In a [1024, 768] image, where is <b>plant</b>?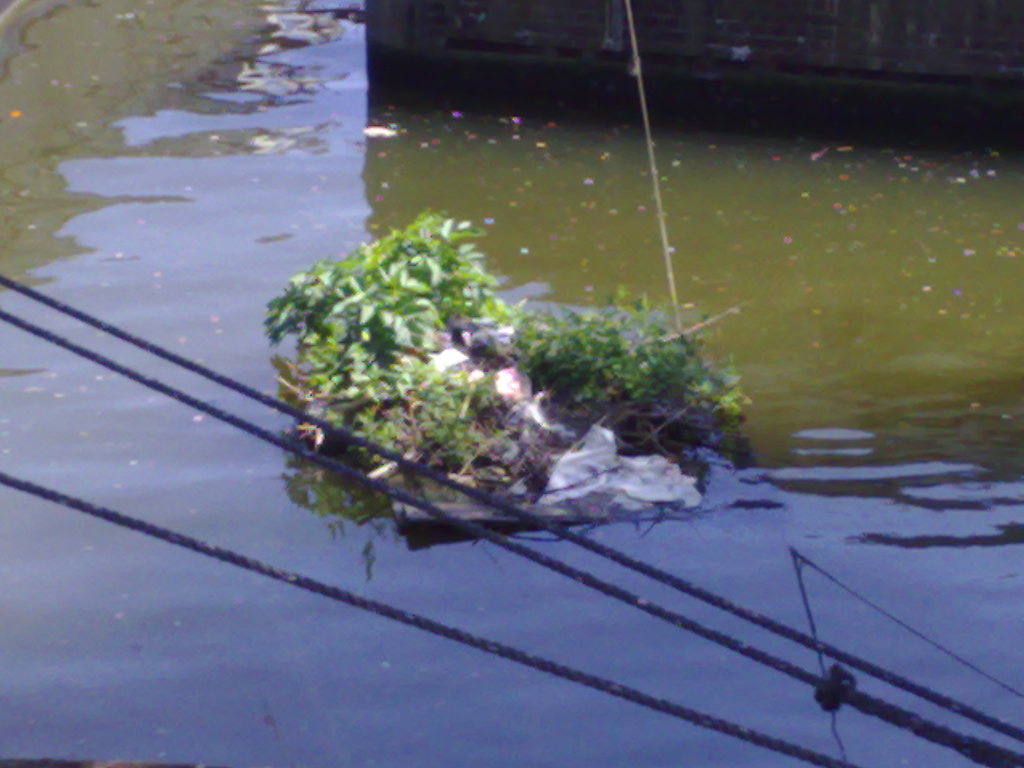
BBox(243, 198, 760, 492).
